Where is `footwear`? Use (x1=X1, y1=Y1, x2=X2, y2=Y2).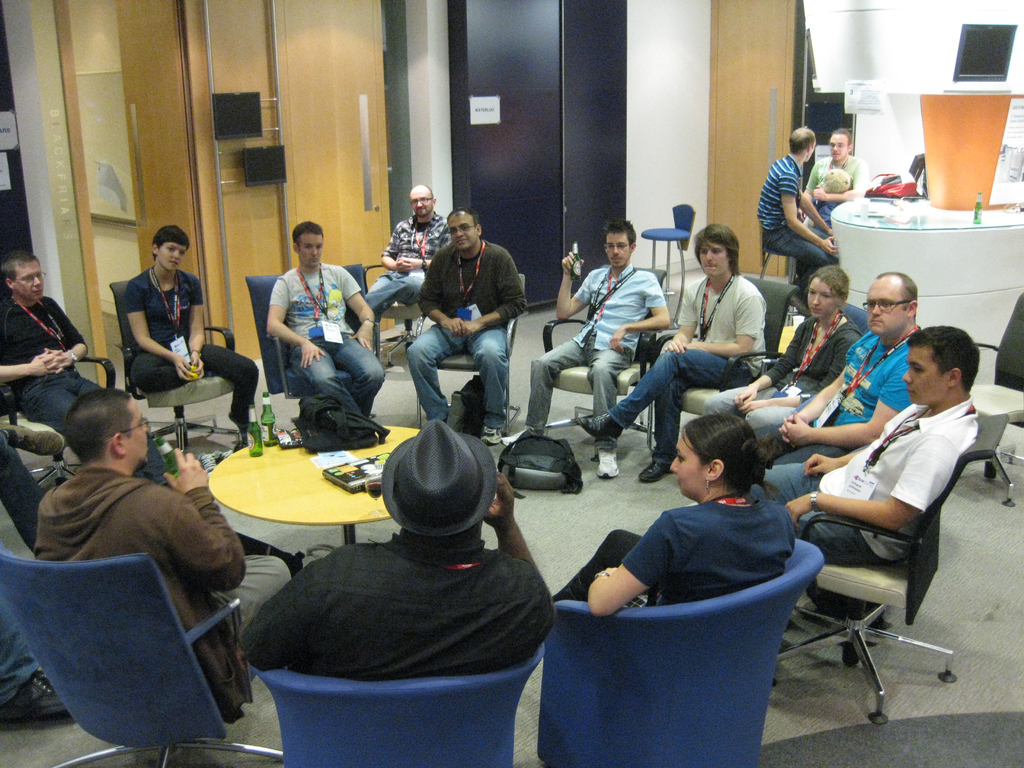
(x1=481, y1=424, x2=506, y2=445).
